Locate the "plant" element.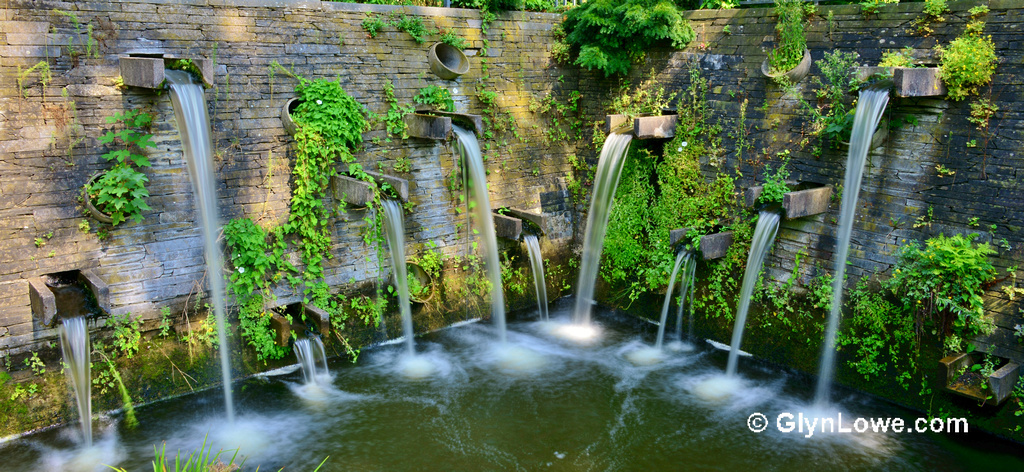
Element bbox: select_region(399, 12, 439, 42).
